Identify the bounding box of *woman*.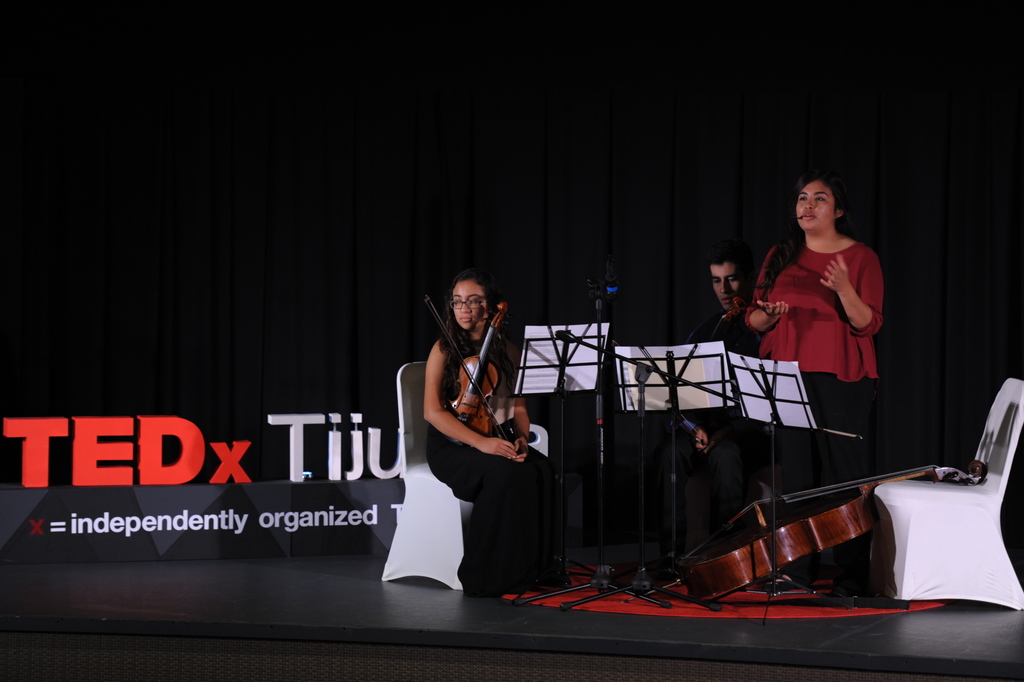
l=736, t=166, r=885, b=526.
